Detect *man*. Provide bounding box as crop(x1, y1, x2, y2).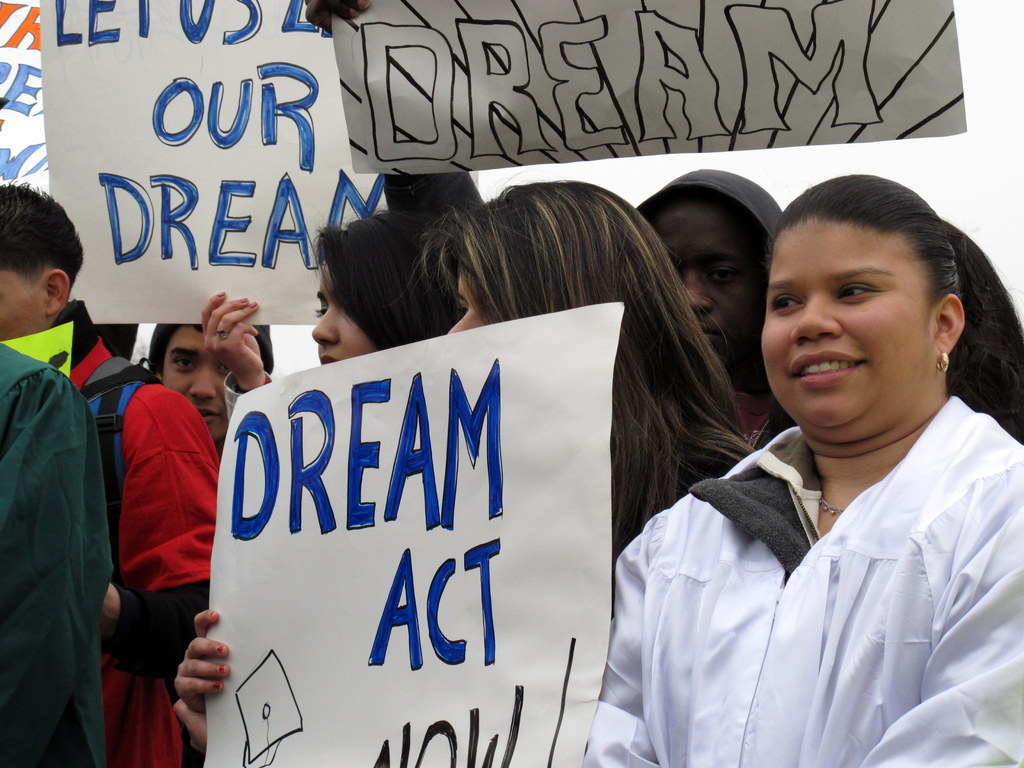
crop(0, 181, 222, 767).
